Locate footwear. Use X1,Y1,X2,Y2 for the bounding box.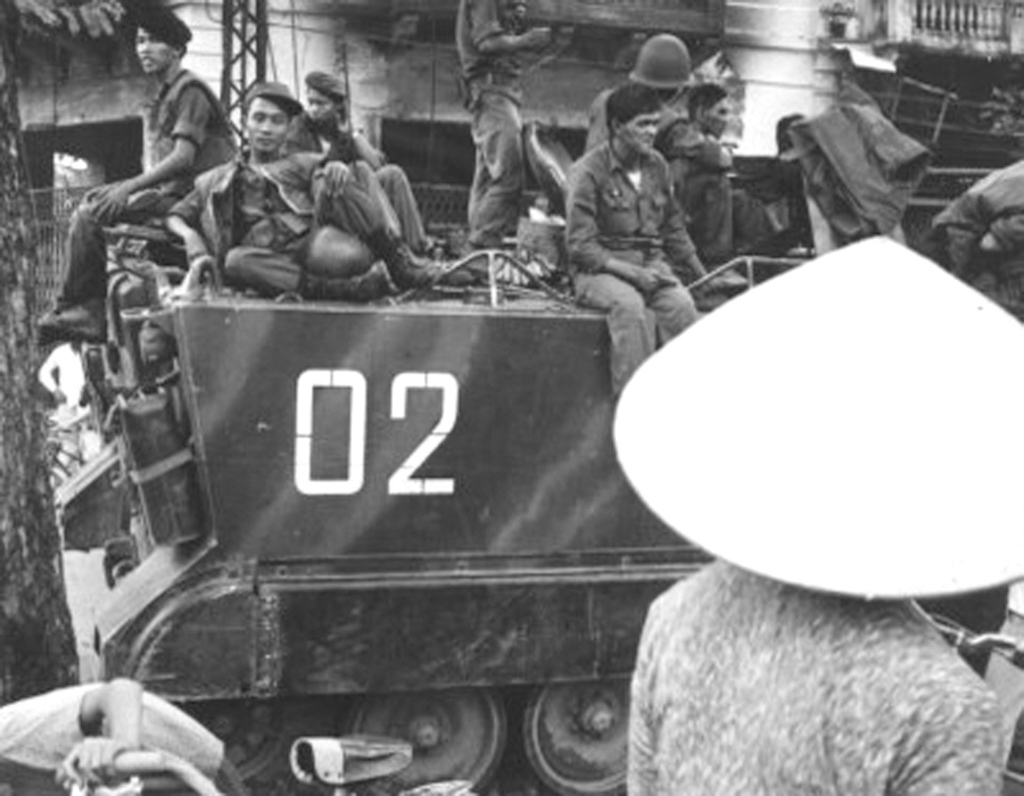
41,290,105,340.
